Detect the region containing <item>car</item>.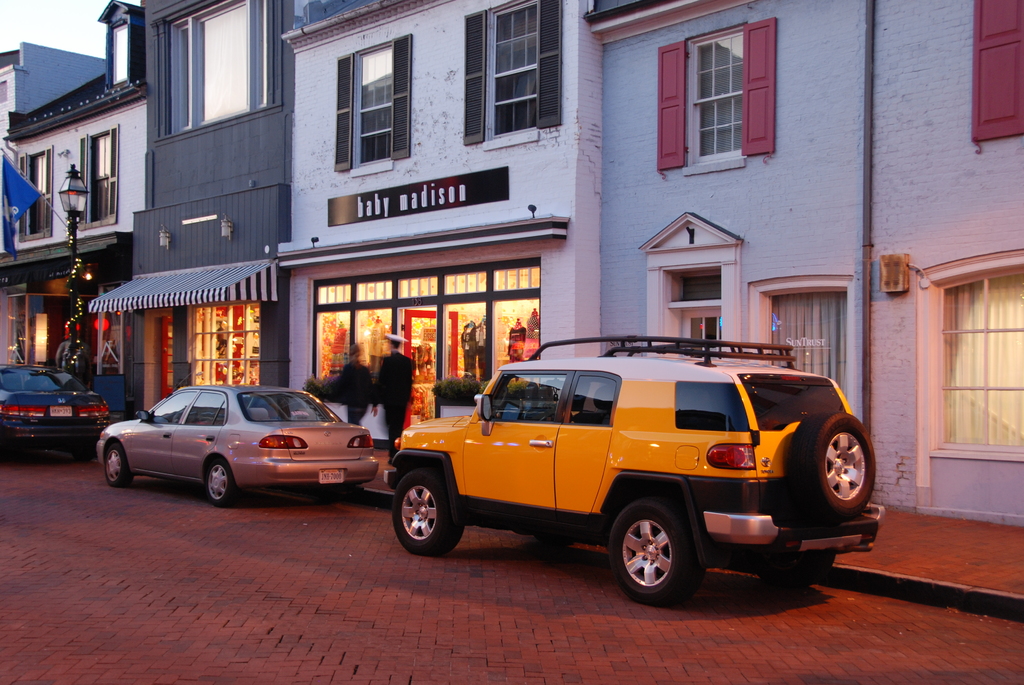
bbox=[393, 340, 878, 601].
